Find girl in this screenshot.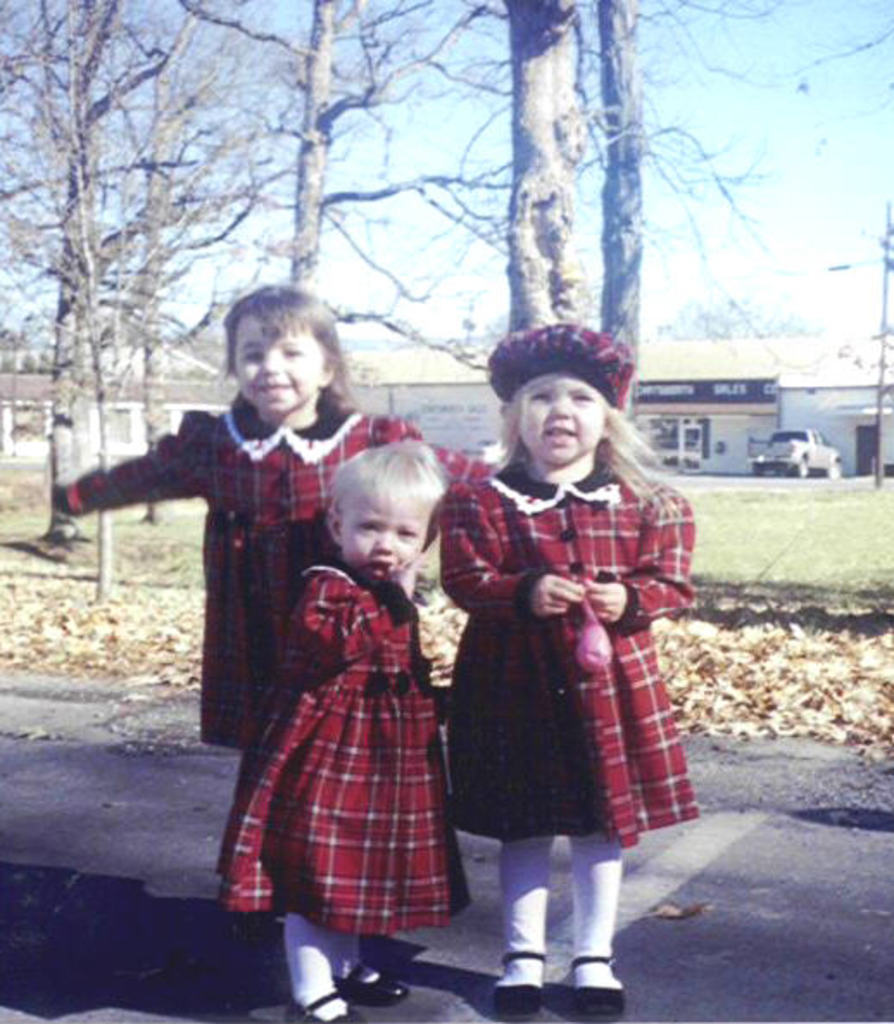
The bounding box for girl is x1=221 y1=444 x2=450 y2=1022.
